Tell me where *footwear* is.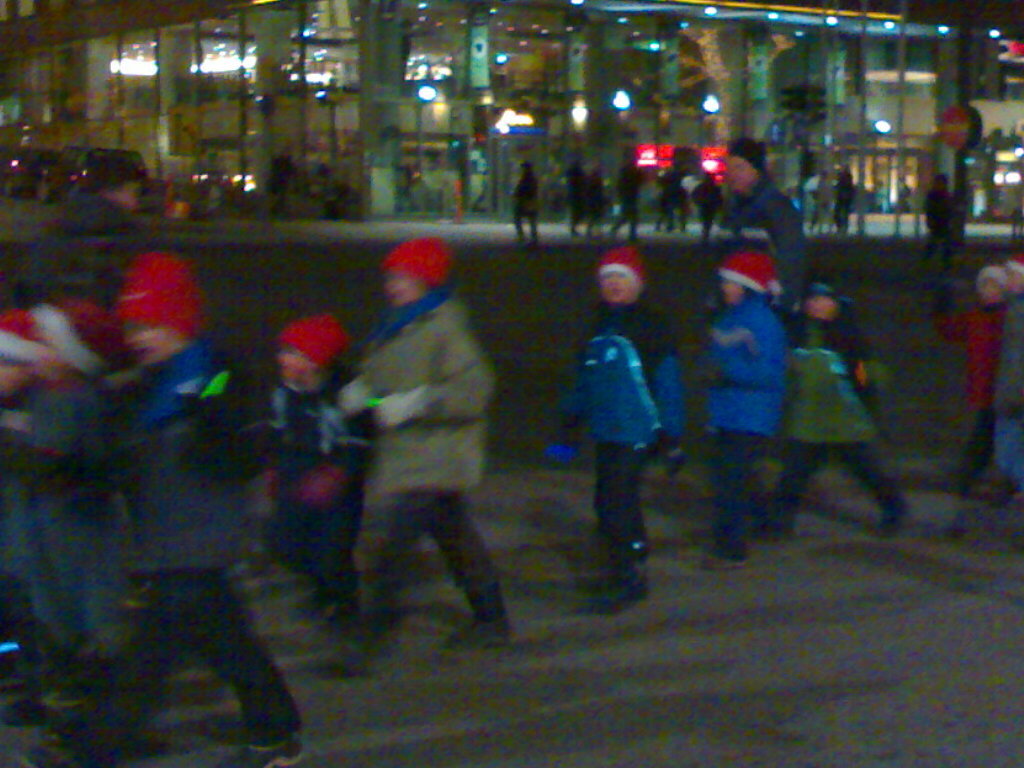
*footwear* is at x1=751 y1=523 x2=790 y2=540.
